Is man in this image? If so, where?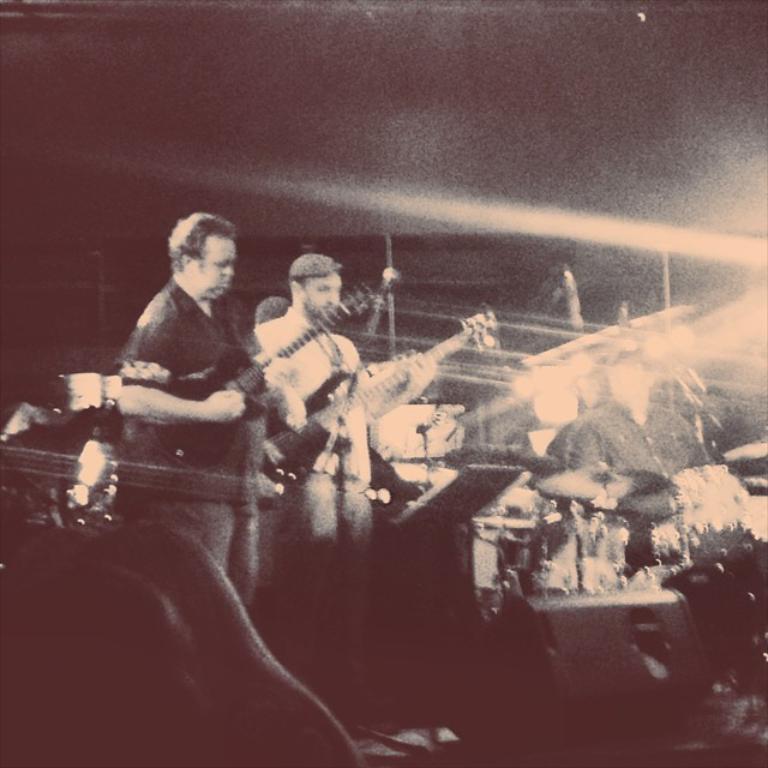
Yes, at region(116, 209, 296, 618).
